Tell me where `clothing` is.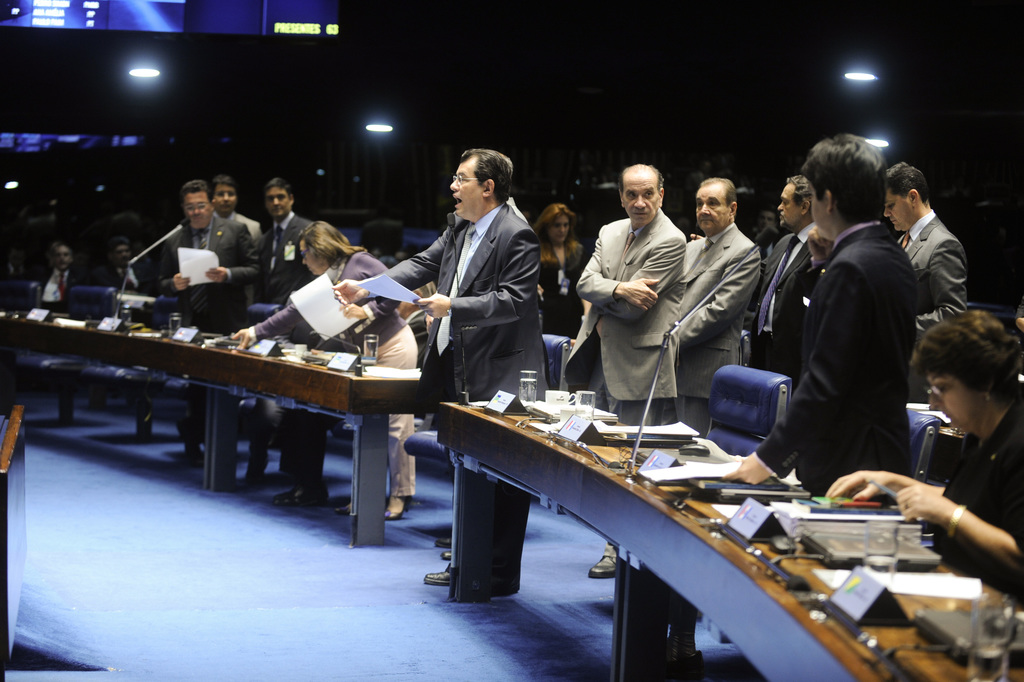
`clothing` is at rect(159, 214, 259, 337).
